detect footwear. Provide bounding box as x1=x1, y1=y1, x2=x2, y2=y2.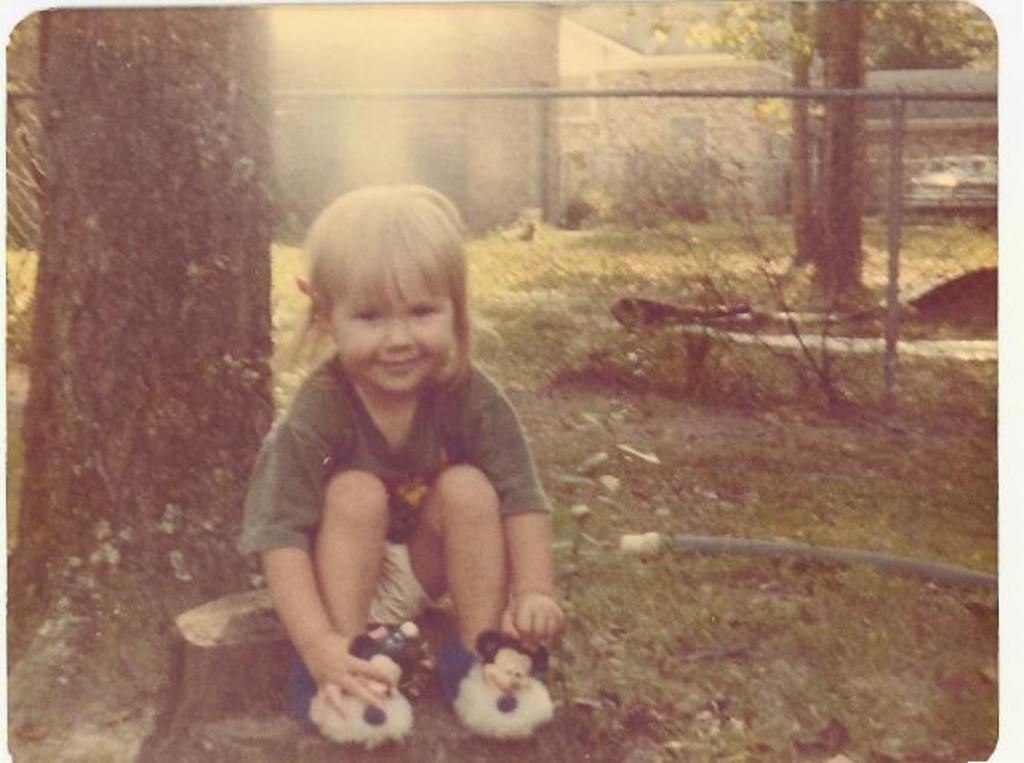
x1=291, y1=623, x2=426, y2=751.
